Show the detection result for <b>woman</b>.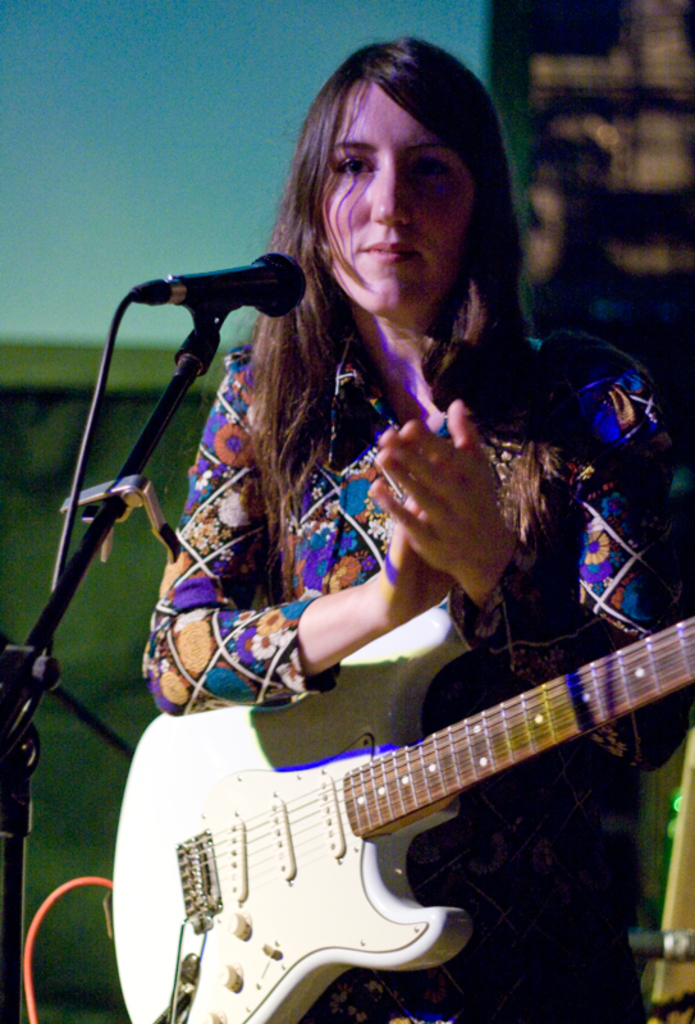
{"x1": 138, "y1": 23, "x2": 694, "y2": 1023}.
